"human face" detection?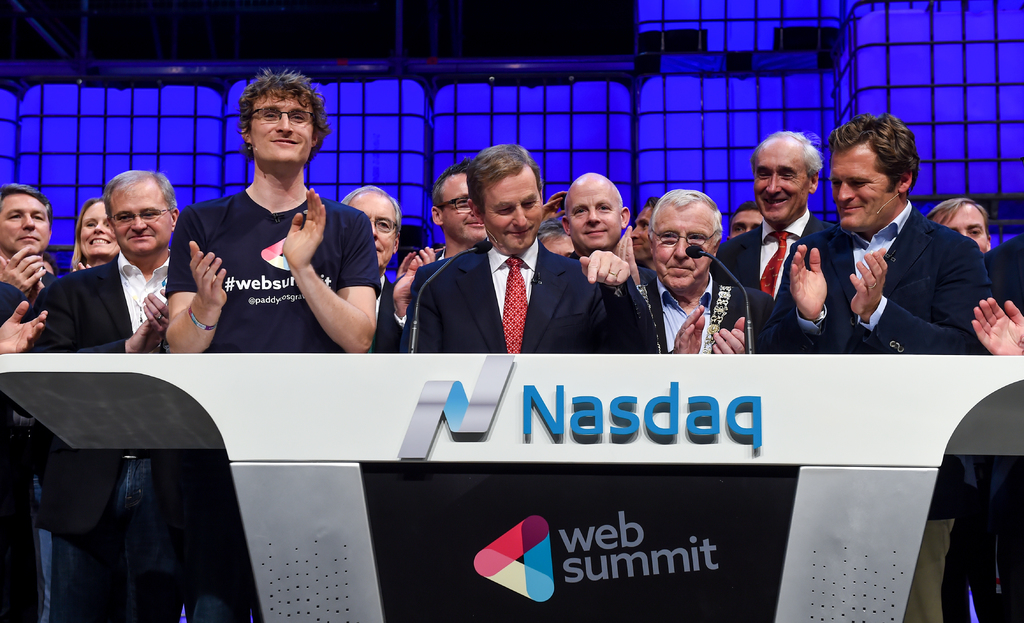
<bbox>485, 176, 545, 256</bbox>
